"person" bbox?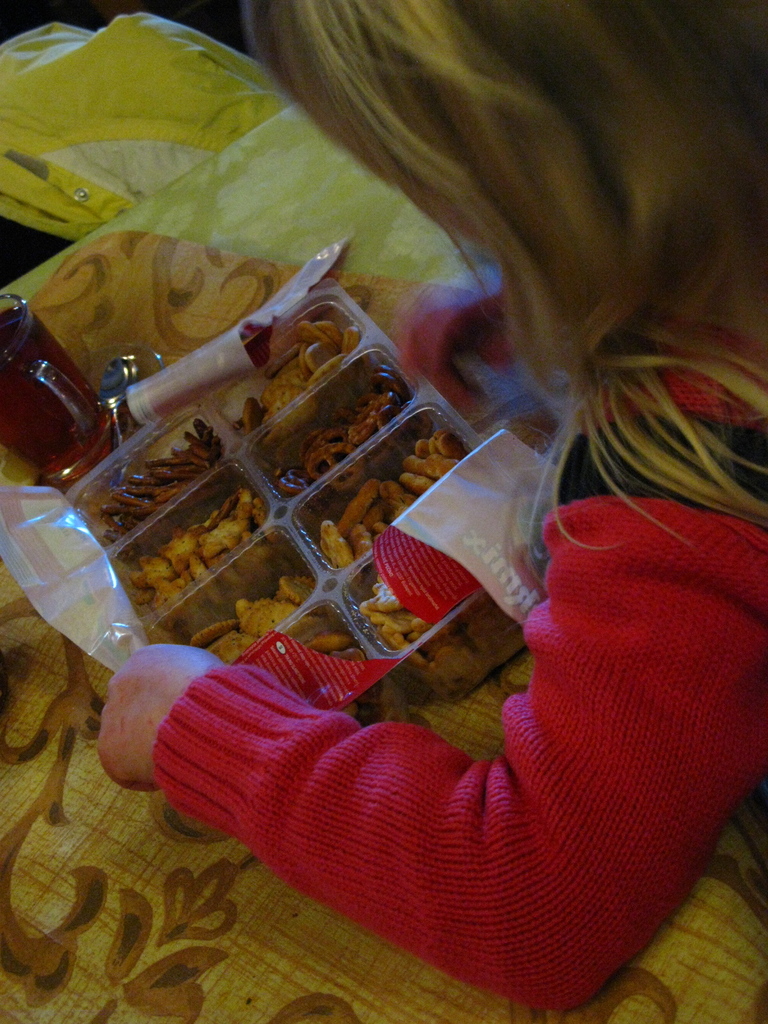
(left=76, top=104, right=755, bottom=1003)
